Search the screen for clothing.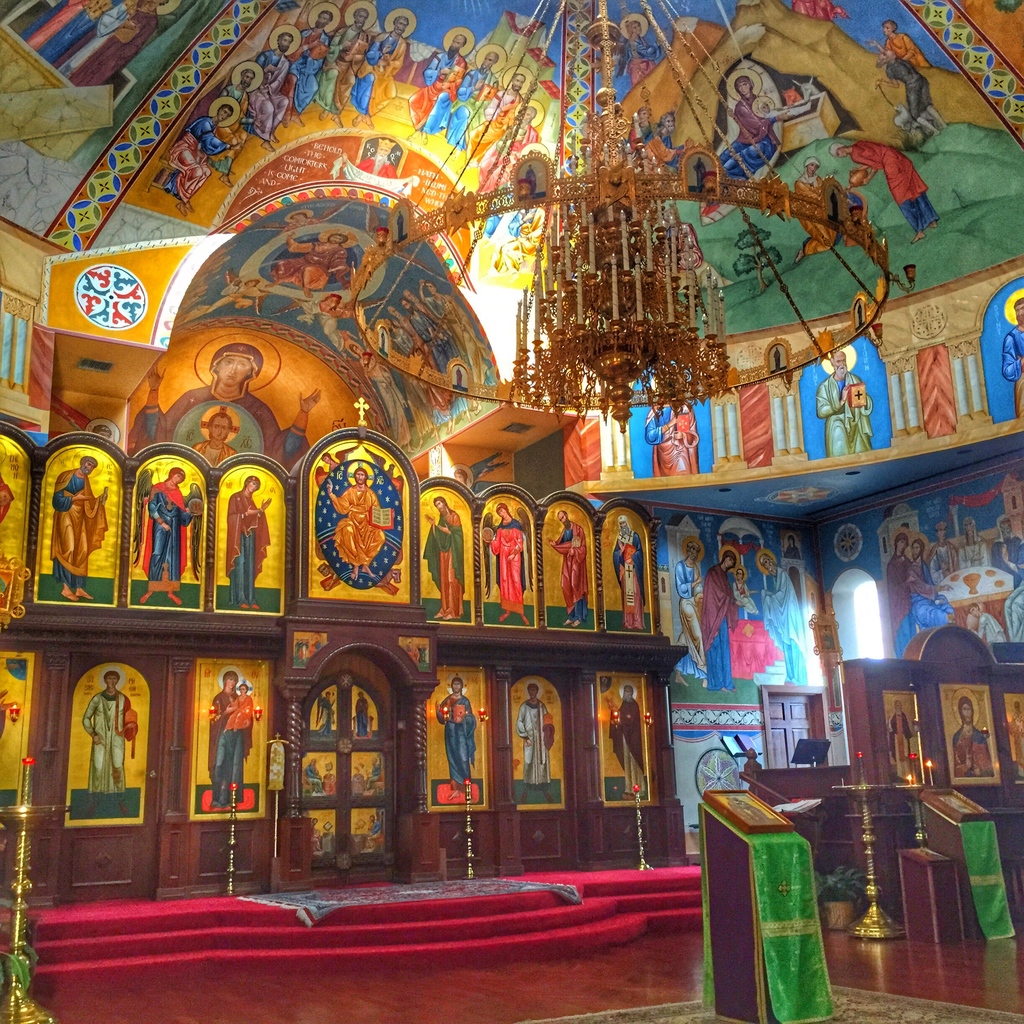
Found at {"x1": 288, "y1": 30, "x2": 332, "y2": 109}.
